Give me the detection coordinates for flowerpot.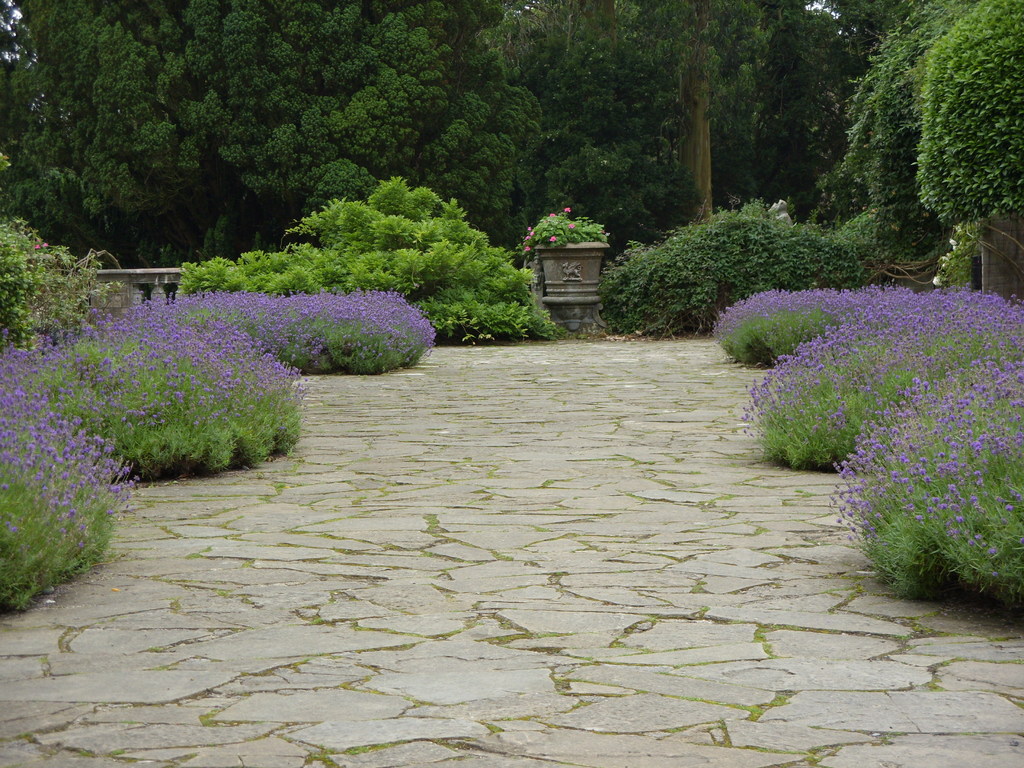
select_region(535, 241, 612, 296).
